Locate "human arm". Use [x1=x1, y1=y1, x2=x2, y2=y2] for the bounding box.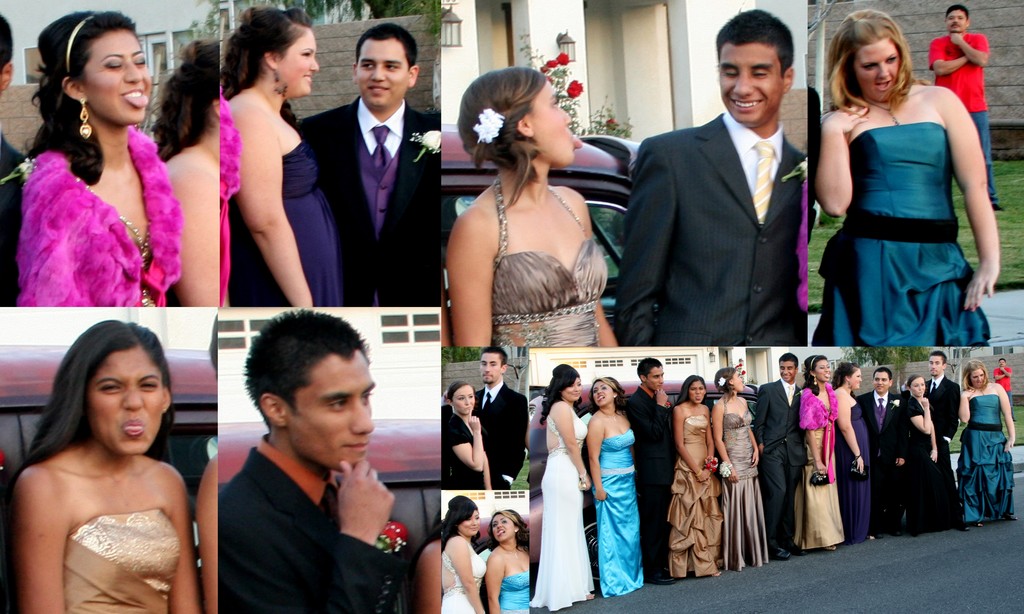
[x1=483, y1=547, x2=514, y2=613].
